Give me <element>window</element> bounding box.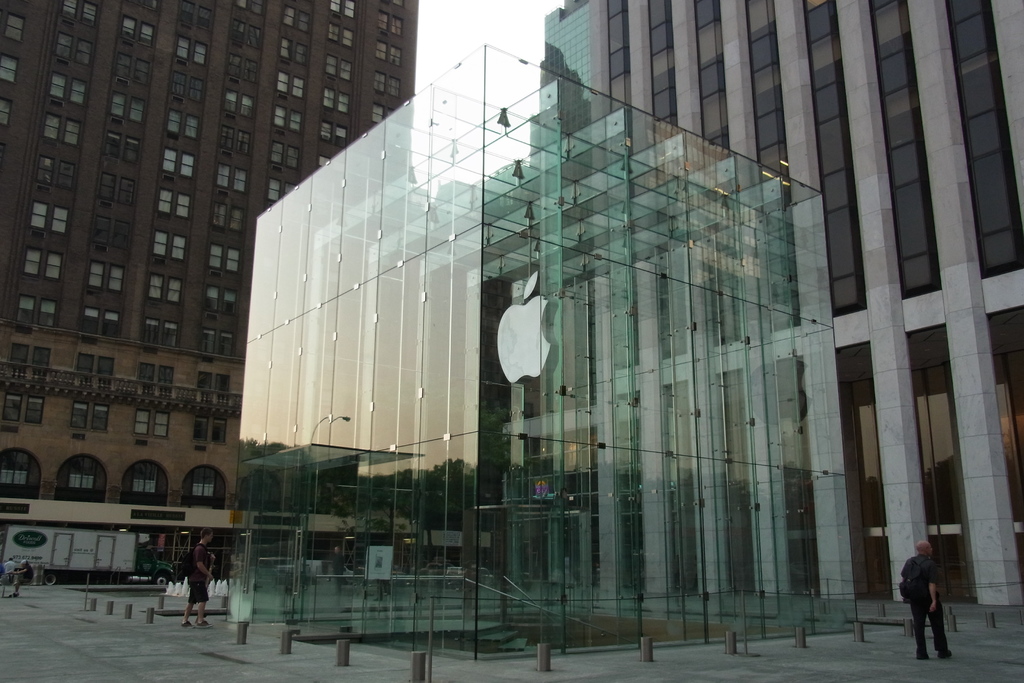
locate(125, 14, 143, 45).
